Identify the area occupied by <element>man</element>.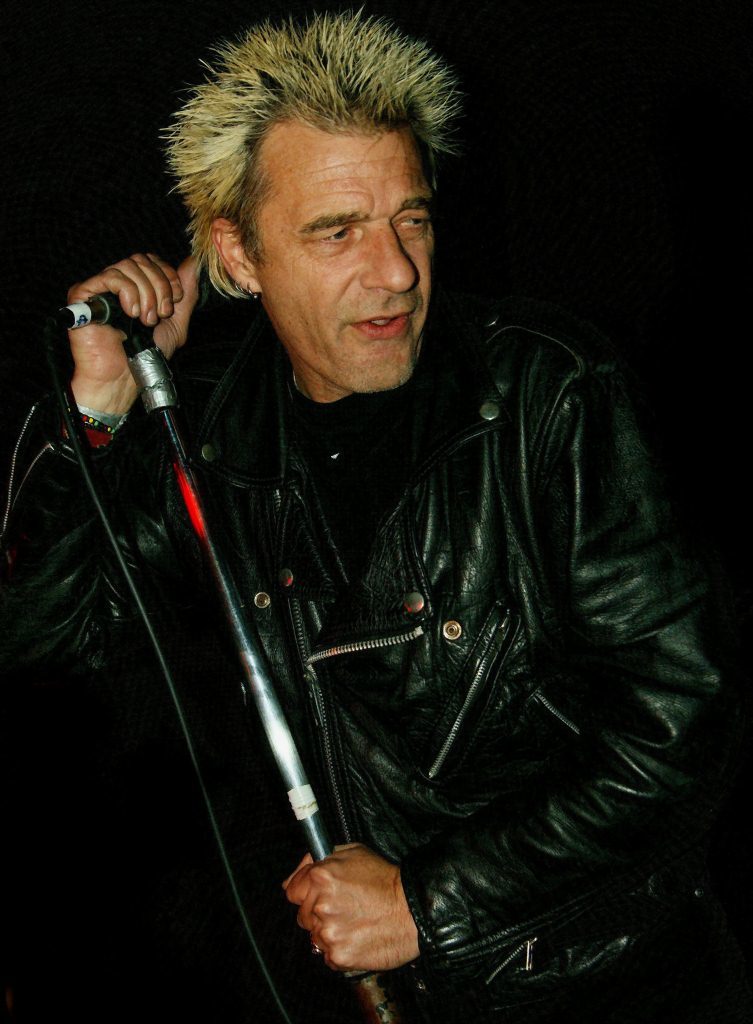
Area: [left=49, top=28, right=715, bottom=1017].
